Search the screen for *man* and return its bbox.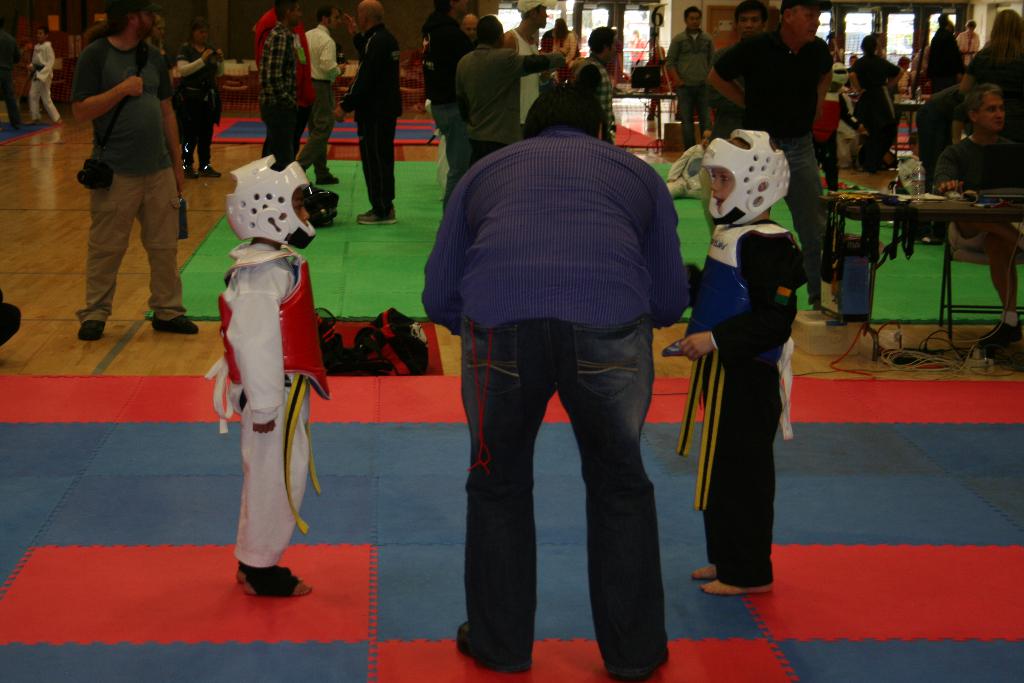
Found: bbox=[333, 0, 398, 234].
